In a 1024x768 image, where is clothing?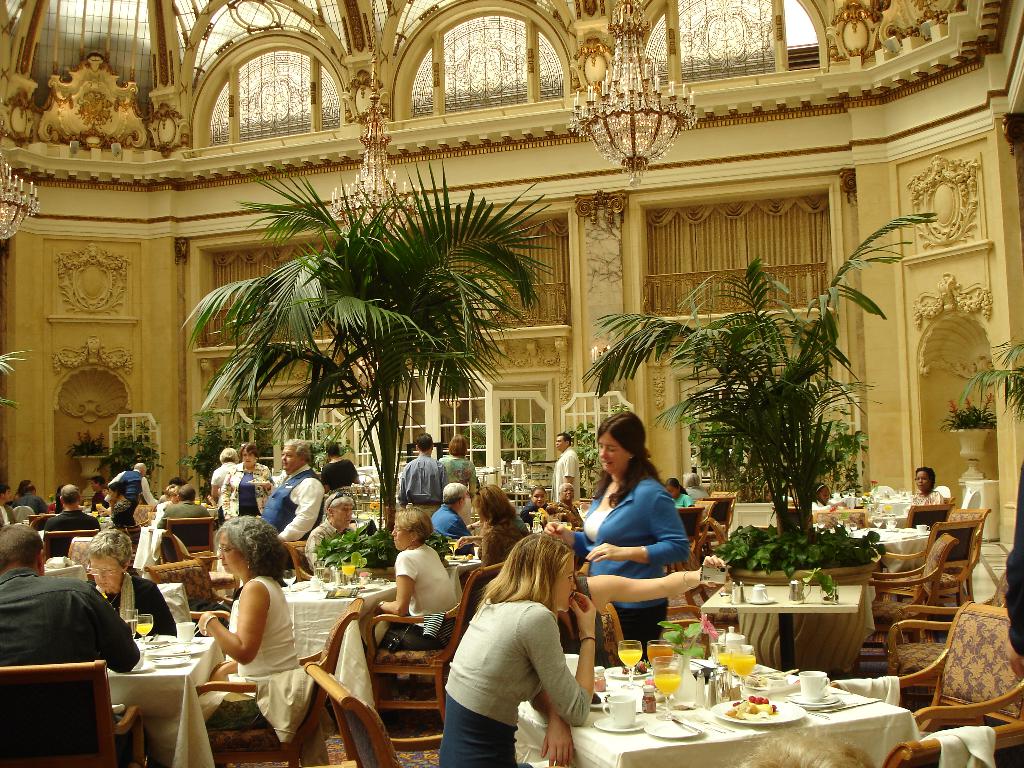
crop(225, 579, 307, 716).
